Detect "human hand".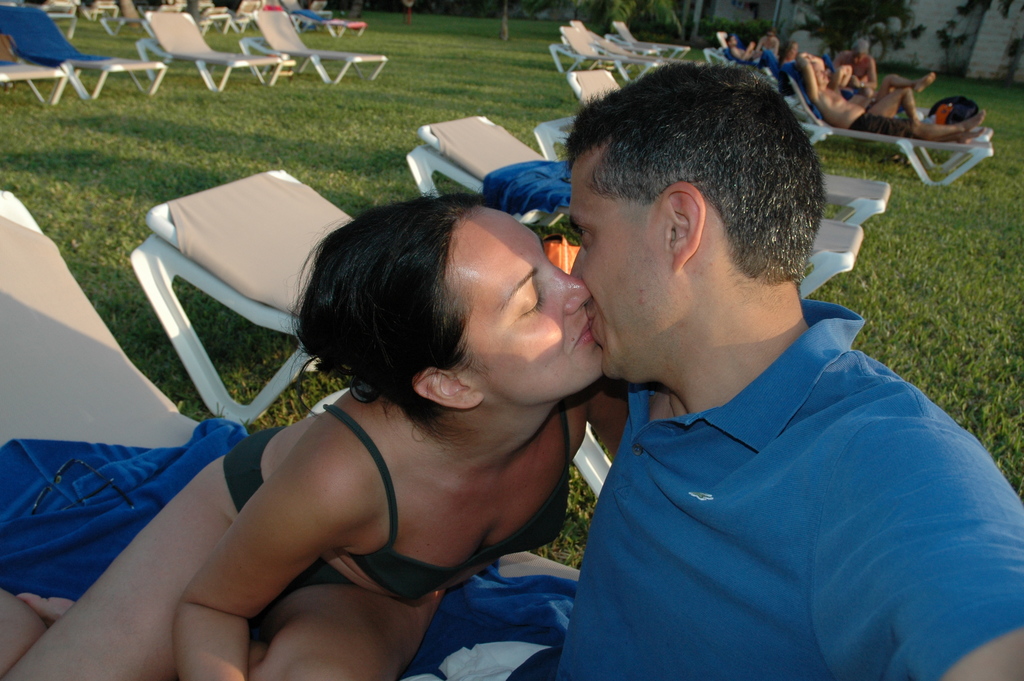
Detected at l=797, t=49, r=808, b=59.
